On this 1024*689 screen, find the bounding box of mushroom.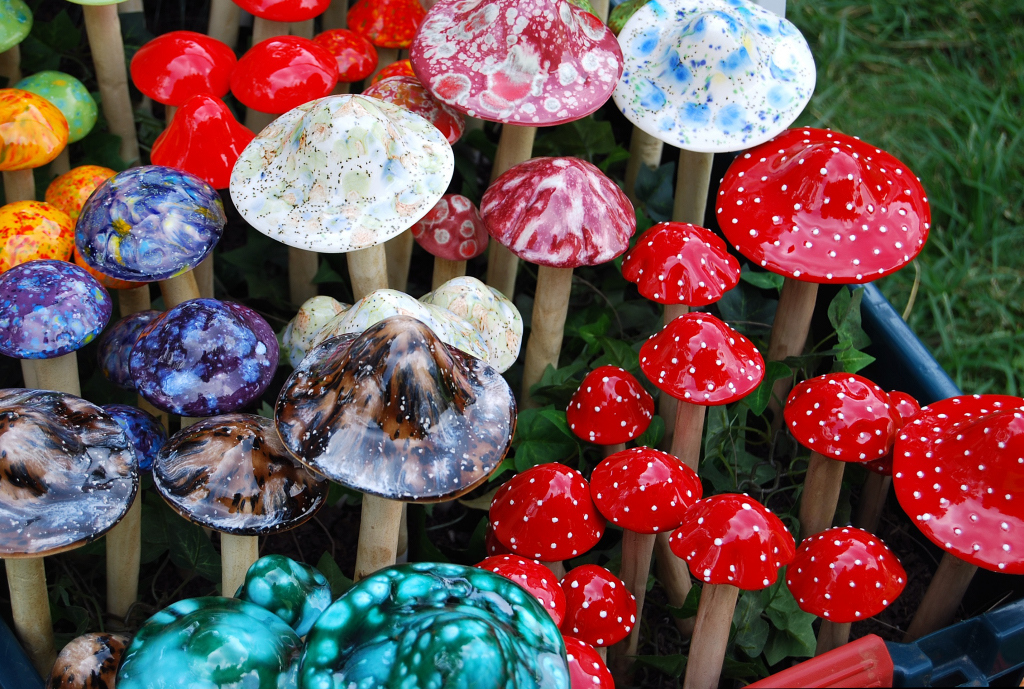
Bounding box: 10, 69, 102, 146.
